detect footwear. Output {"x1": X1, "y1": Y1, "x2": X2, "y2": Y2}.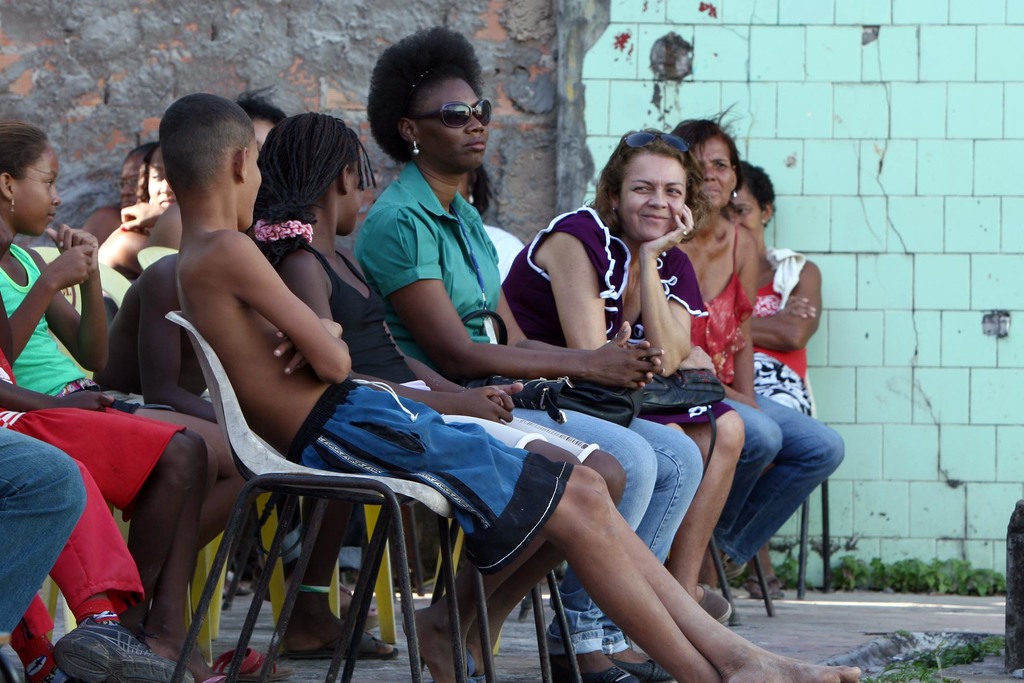
{"x1": 285, "y1": 625, "x2": 401, "y2": 664}.
